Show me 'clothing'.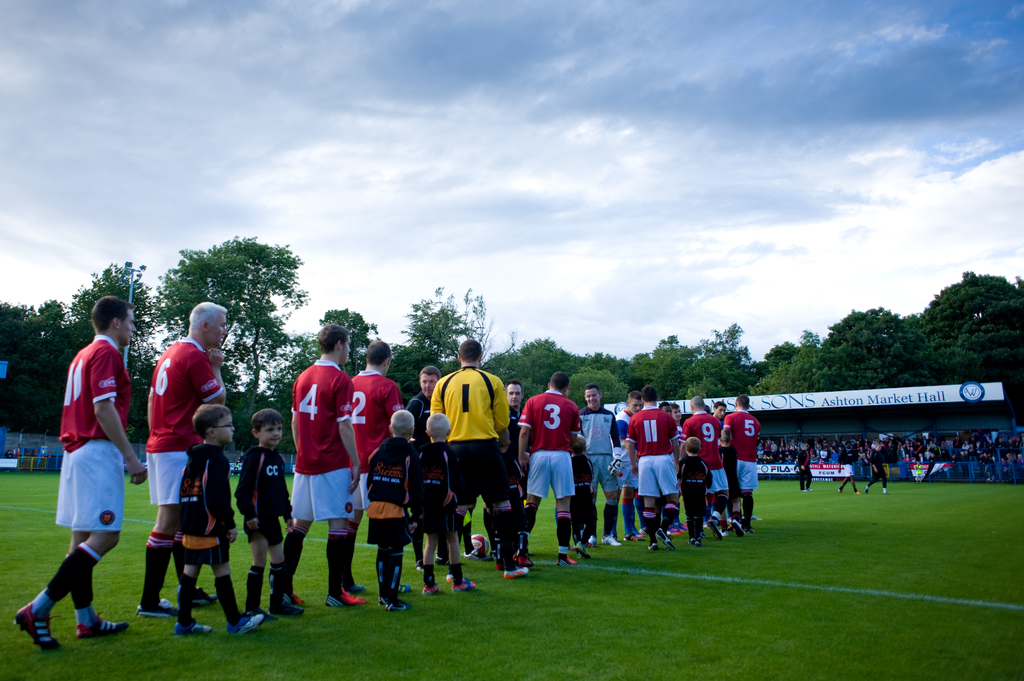
'clothing' is here: 634:401:686:495.
